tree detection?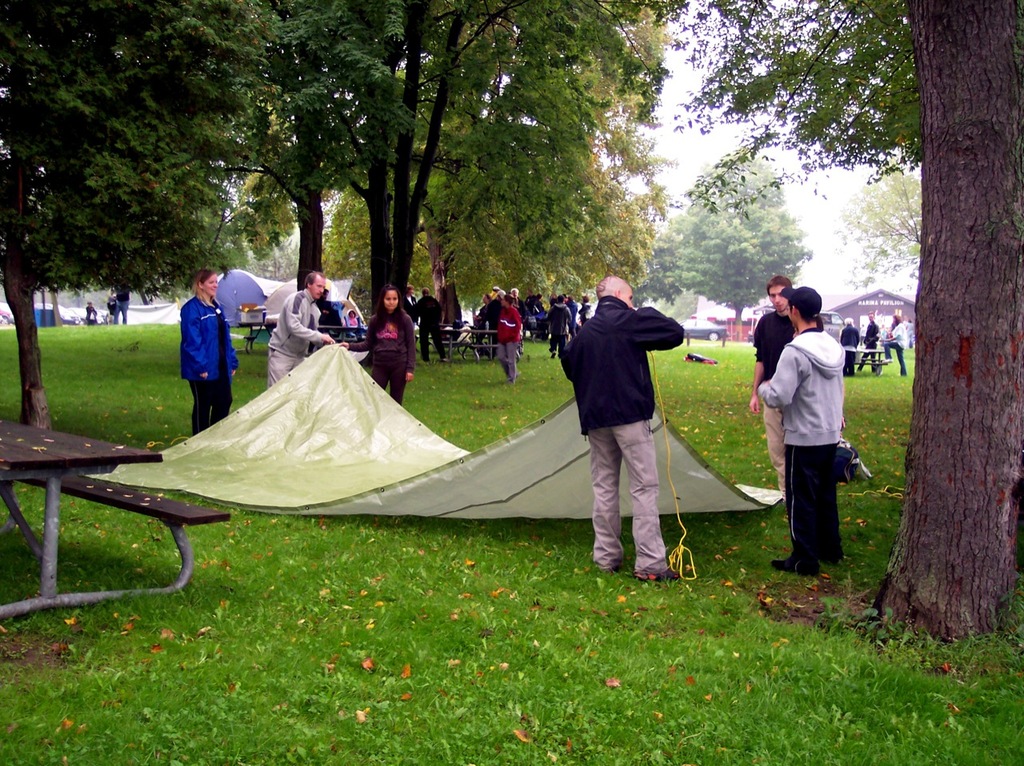
x1=671 y1=0 x2=1023 y2=646
